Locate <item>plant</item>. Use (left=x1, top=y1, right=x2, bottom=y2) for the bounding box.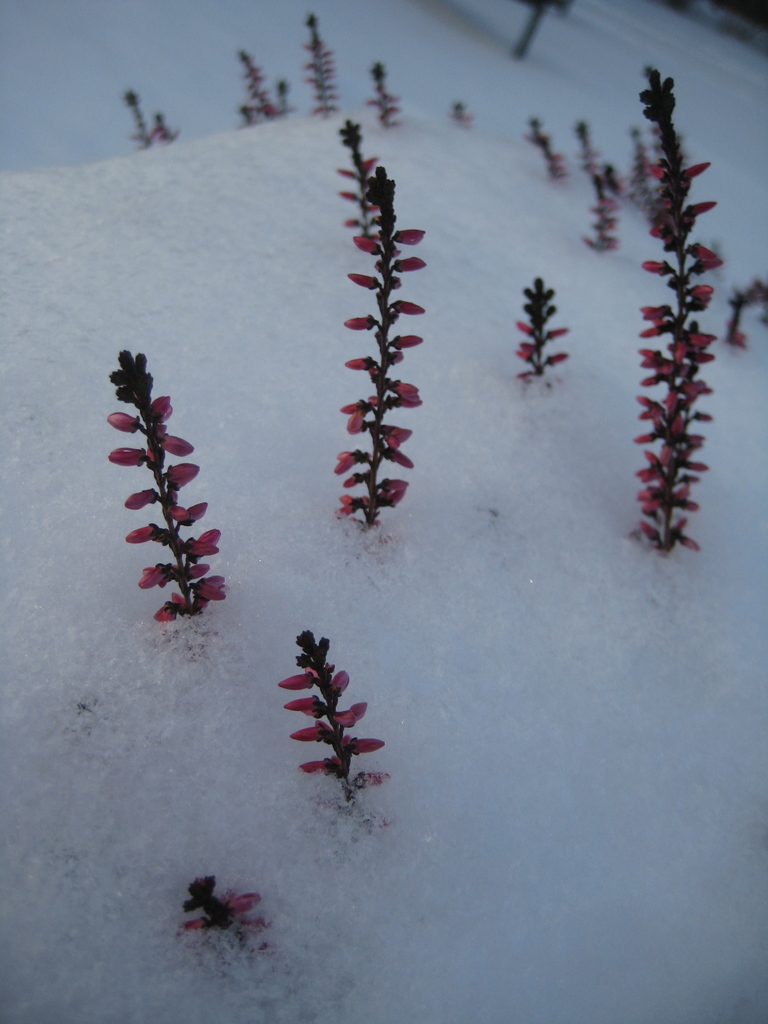
(left=732, top=273, right=767, bottom=342).
